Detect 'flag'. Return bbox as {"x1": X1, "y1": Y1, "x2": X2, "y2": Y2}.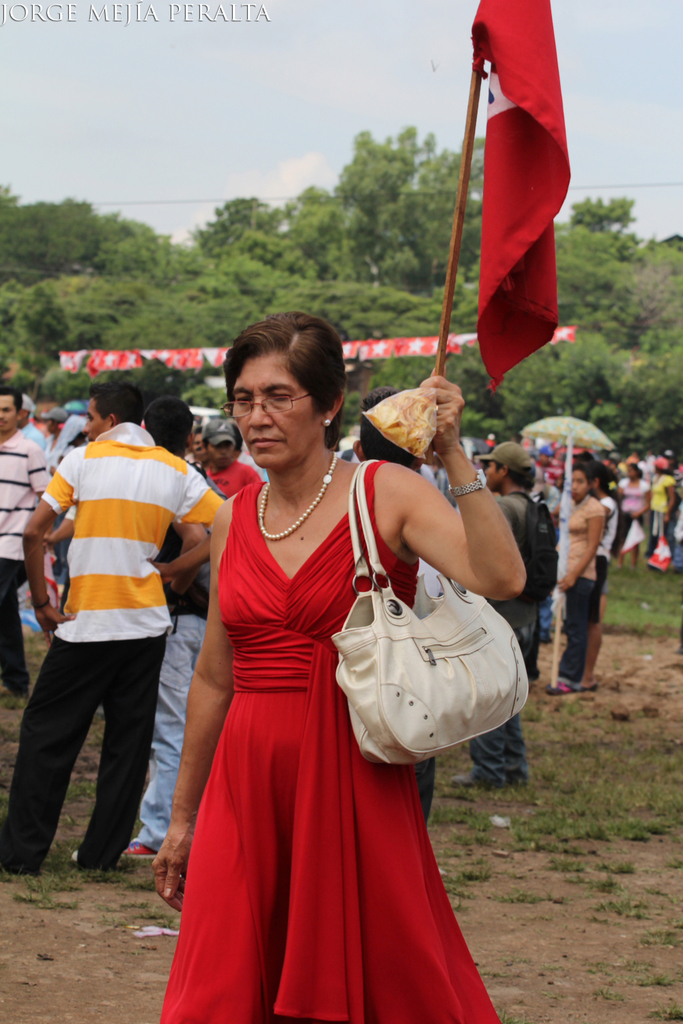
{"x1": 451, "y1": 0, "x2": 578, "y2": 430}.
